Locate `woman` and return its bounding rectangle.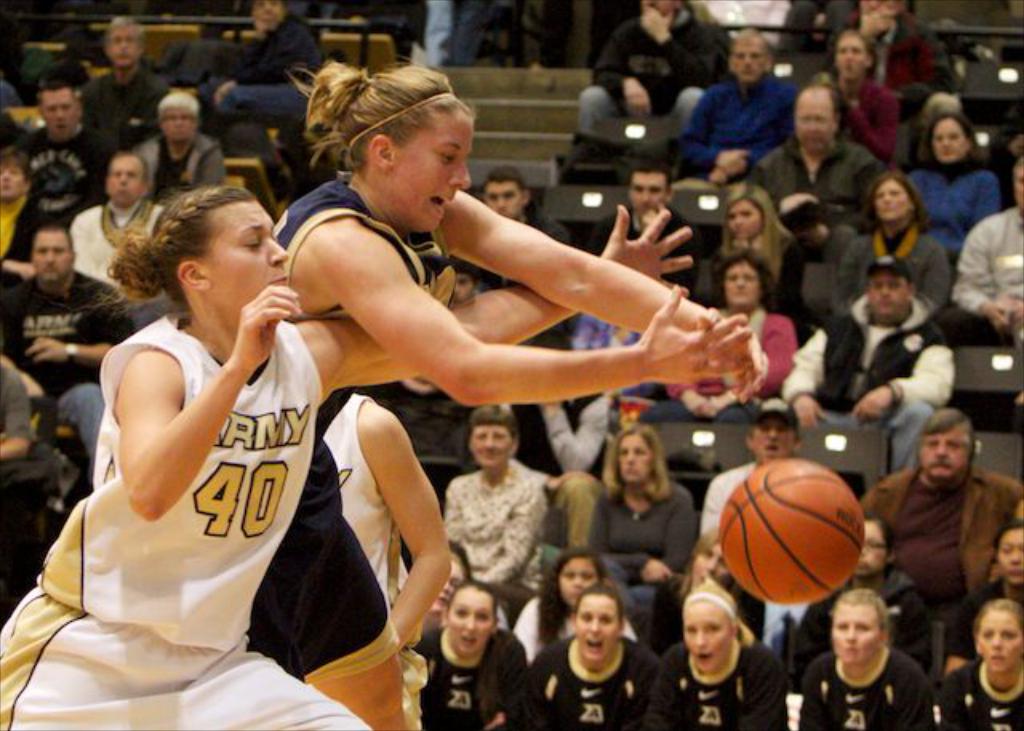
(662,253,802,414).
